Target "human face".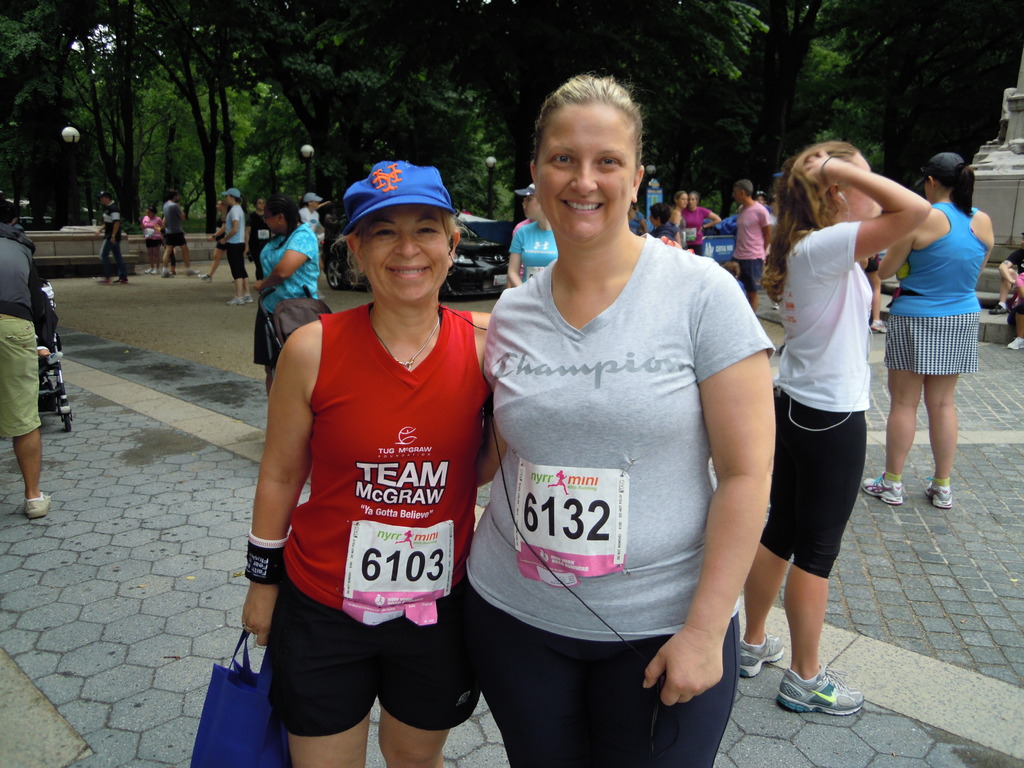
Target region: locate(521, 195, 540, 221).
